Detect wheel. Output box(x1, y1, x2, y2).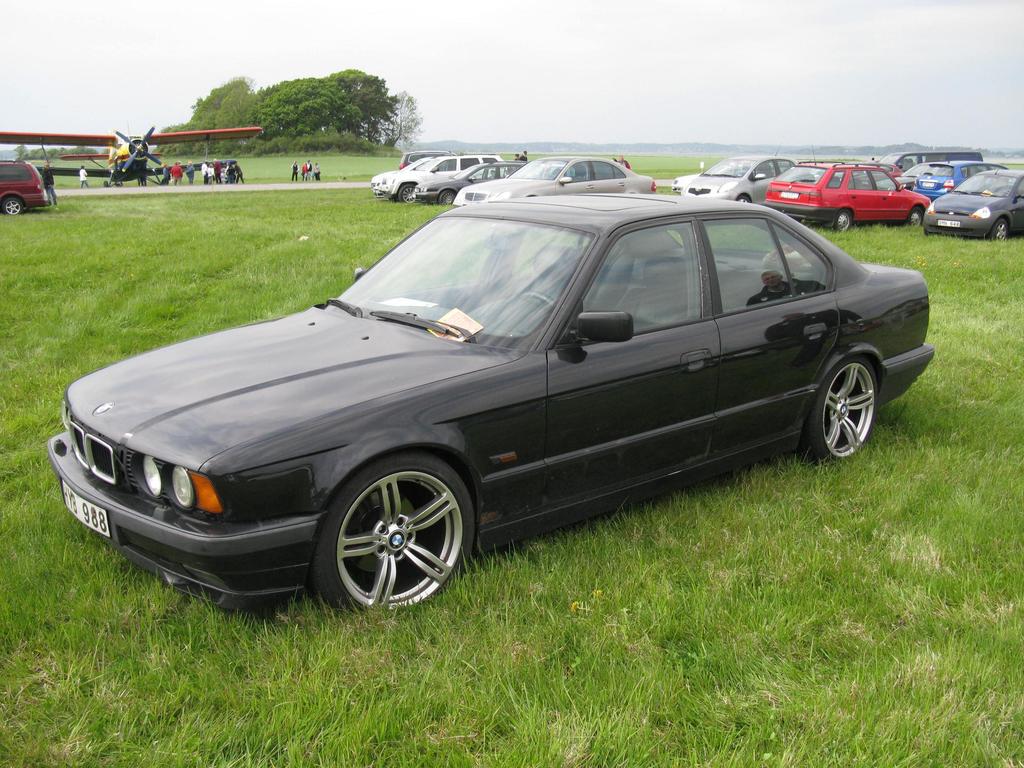
box(739, 193, 751, 208).
